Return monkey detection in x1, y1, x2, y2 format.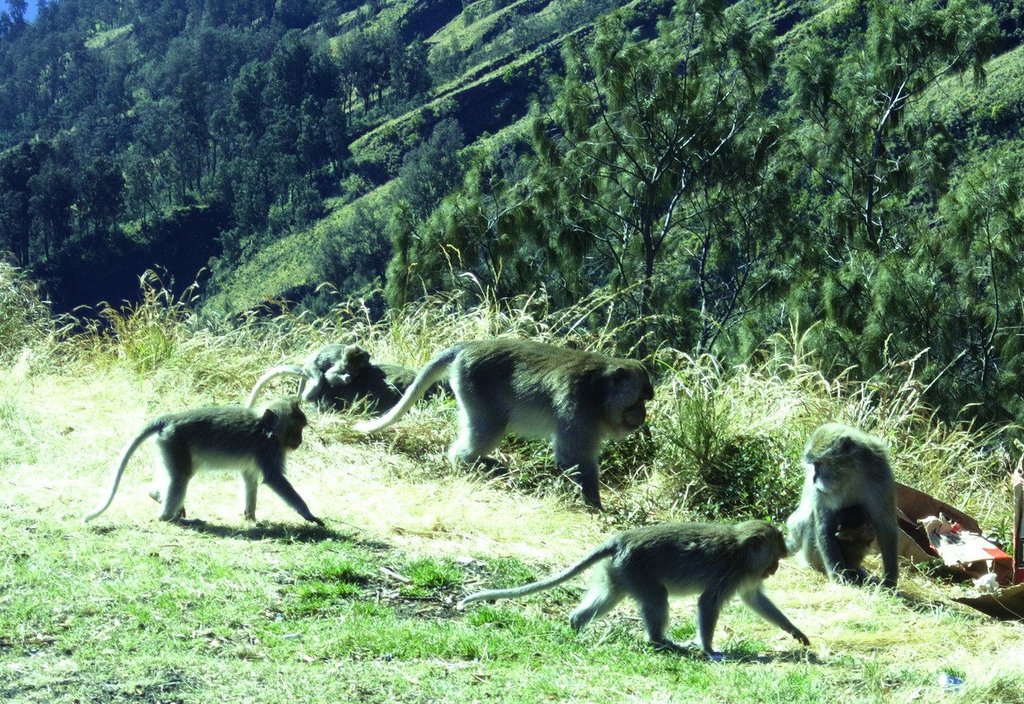
244, 342, 381, 413.
